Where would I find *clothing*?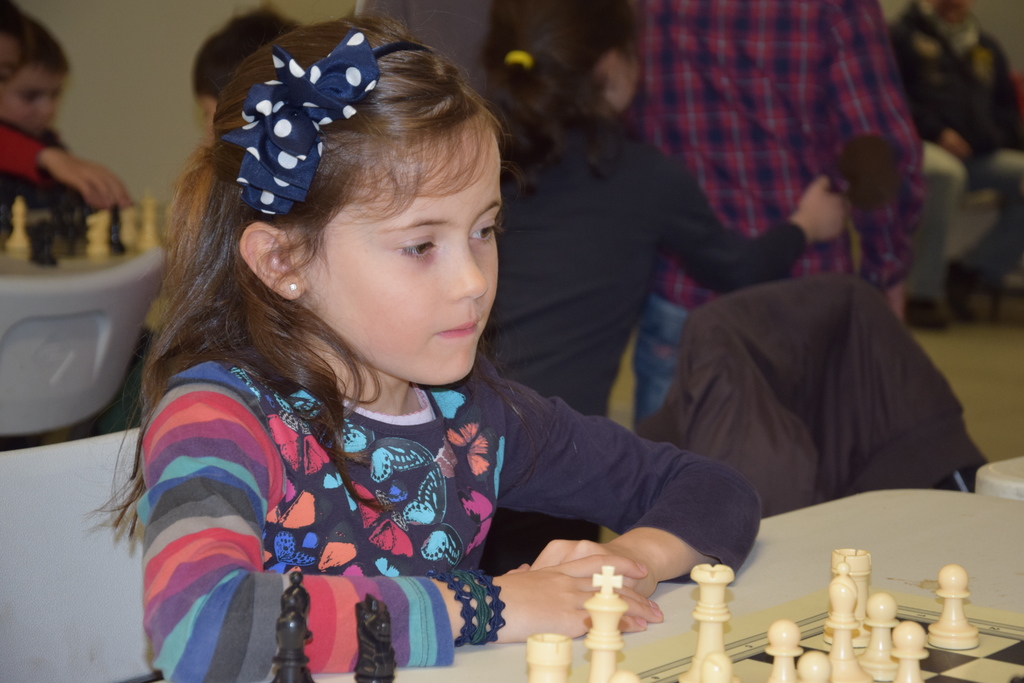
At x1=489, y1=84, x2=805, y2=593.
